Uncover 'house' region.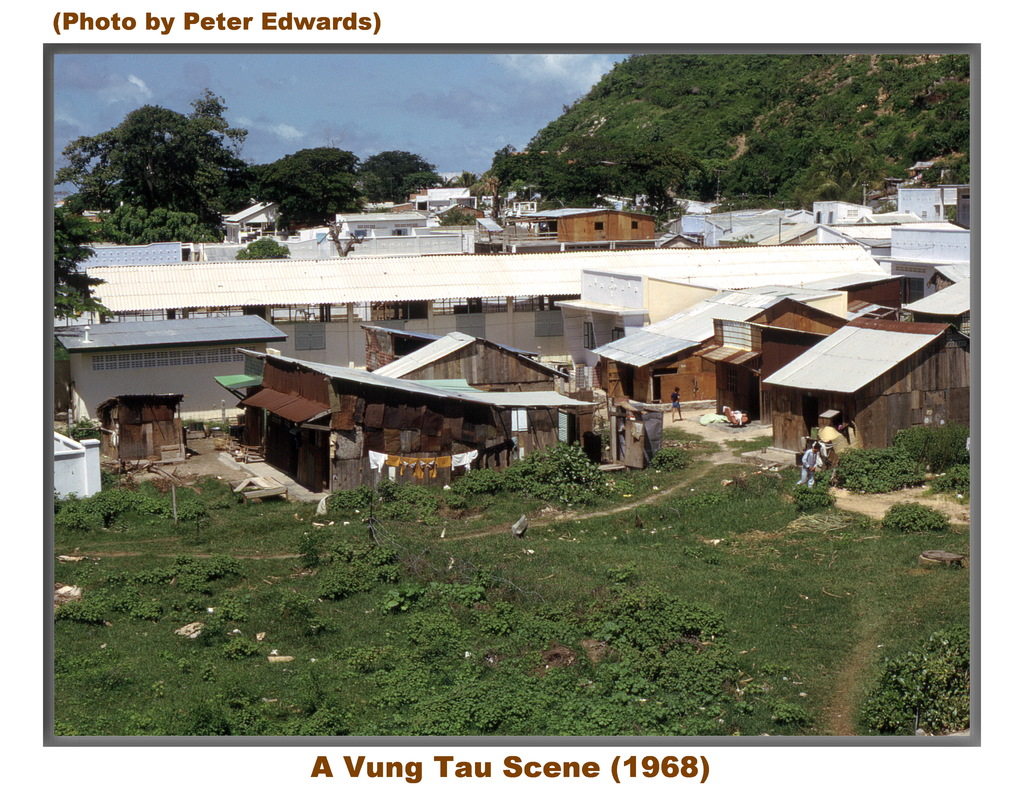
Uncovered: 547,270,726,386.
